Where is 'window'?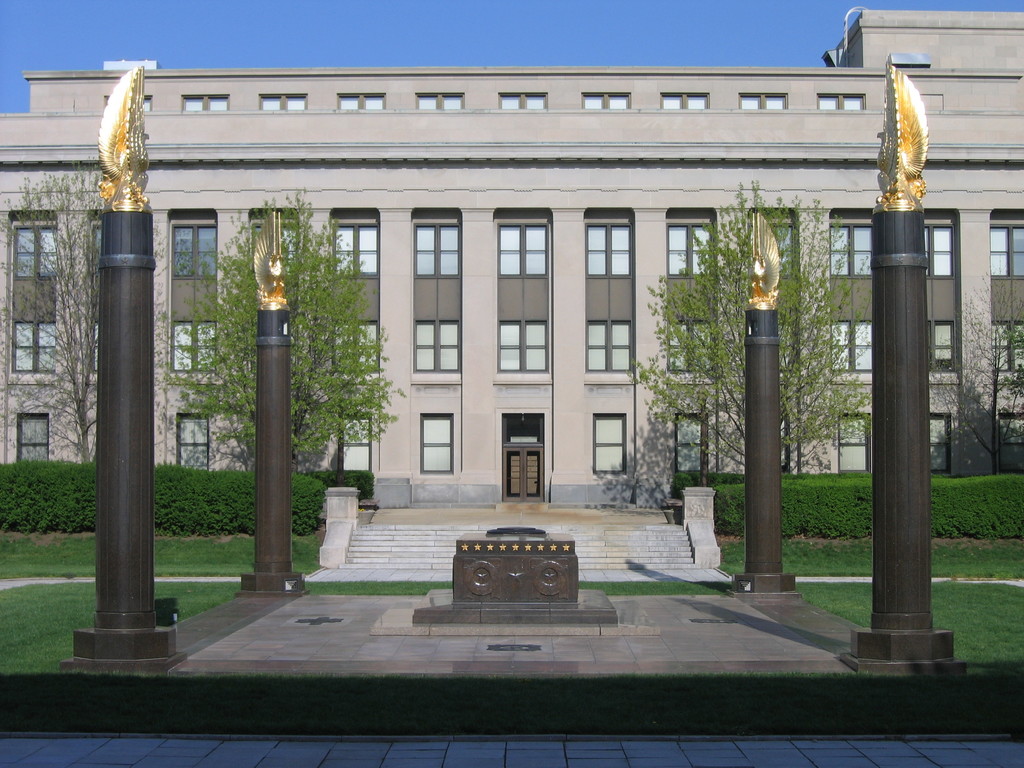
BBox(19, 412, 49, 467).
